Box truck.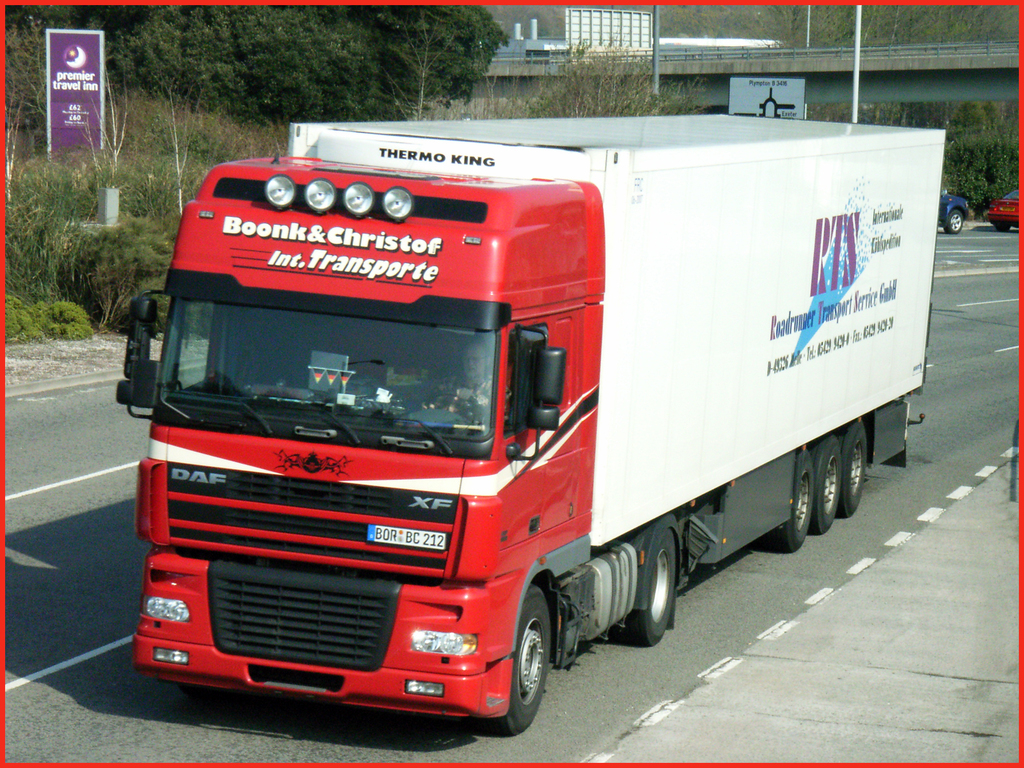
x1=113 y1=68 x2=920 y2=753.
